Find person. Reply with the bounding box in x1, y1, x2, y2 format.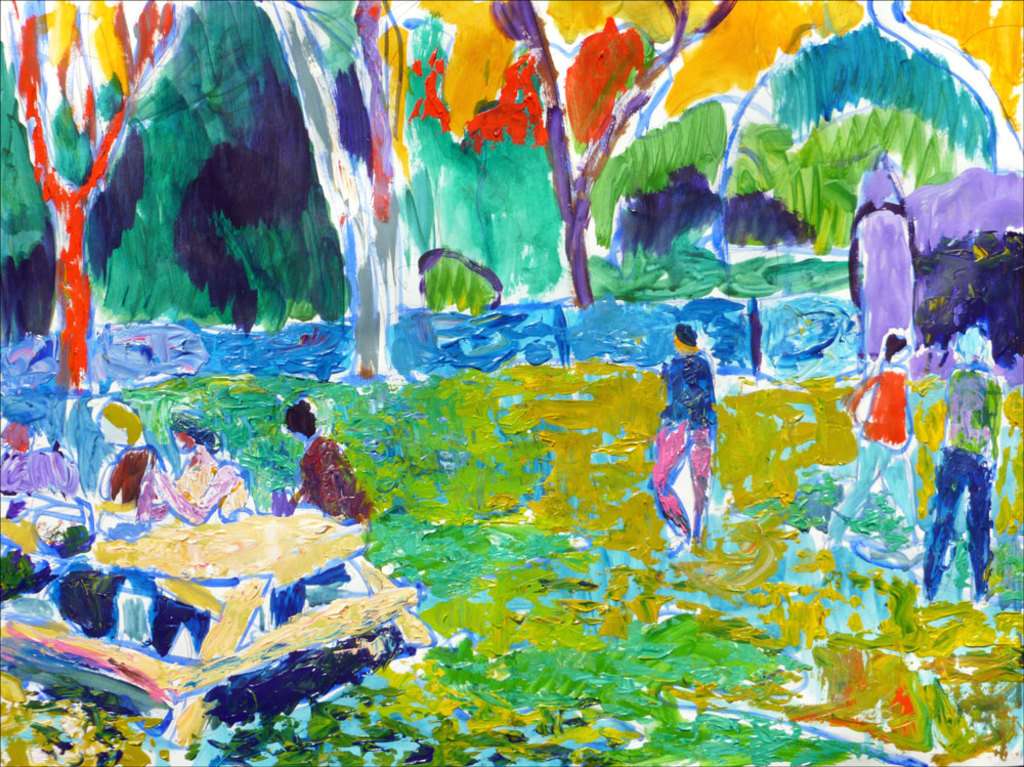
647, 316, 710, 544.
